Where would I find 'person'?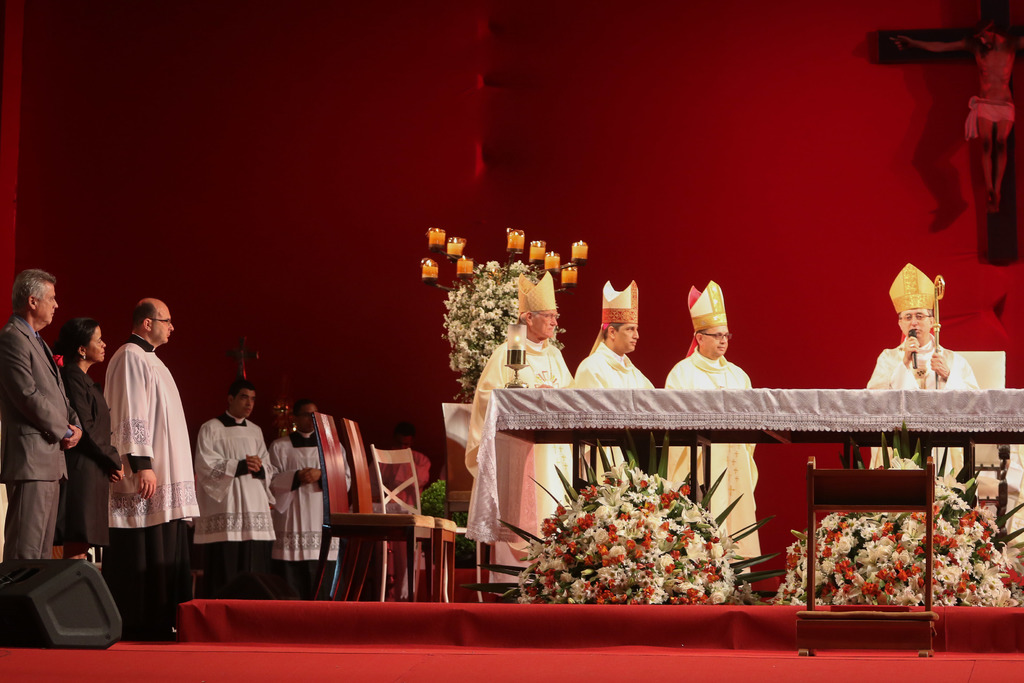
At box=[662, 278, 766, 586].
